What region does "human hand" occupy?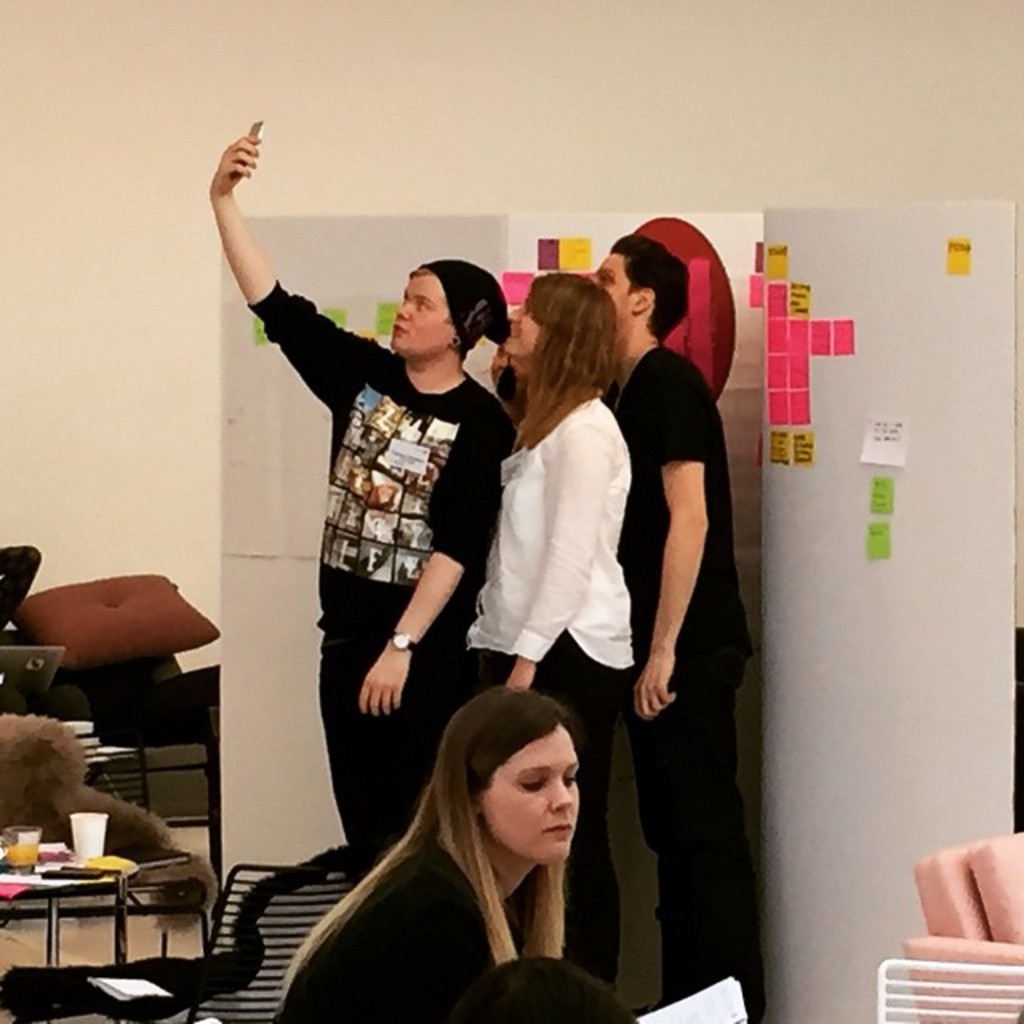
{"left": 358, "top": 650, "right": 410, "bottom": 717}.
